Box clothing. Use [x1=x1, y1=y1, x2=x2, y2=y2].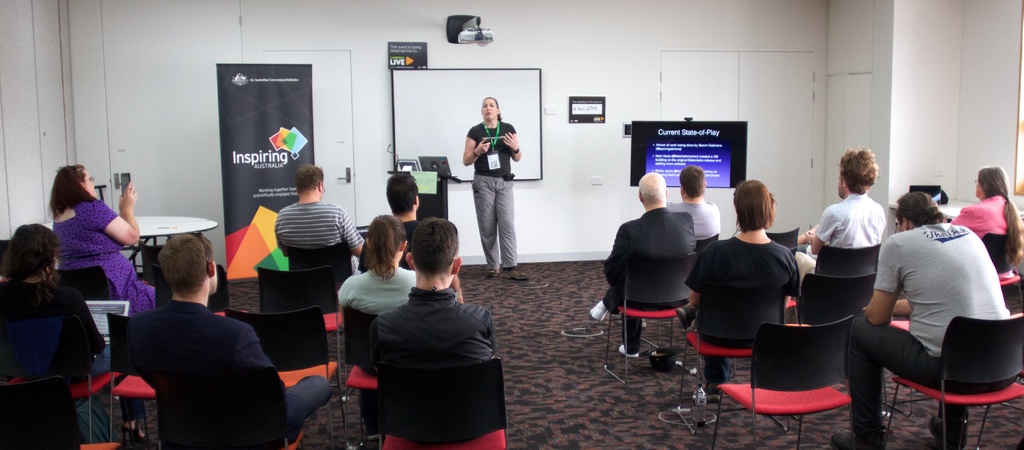
[x1=51, y1=195, x2=155, y2=314].
